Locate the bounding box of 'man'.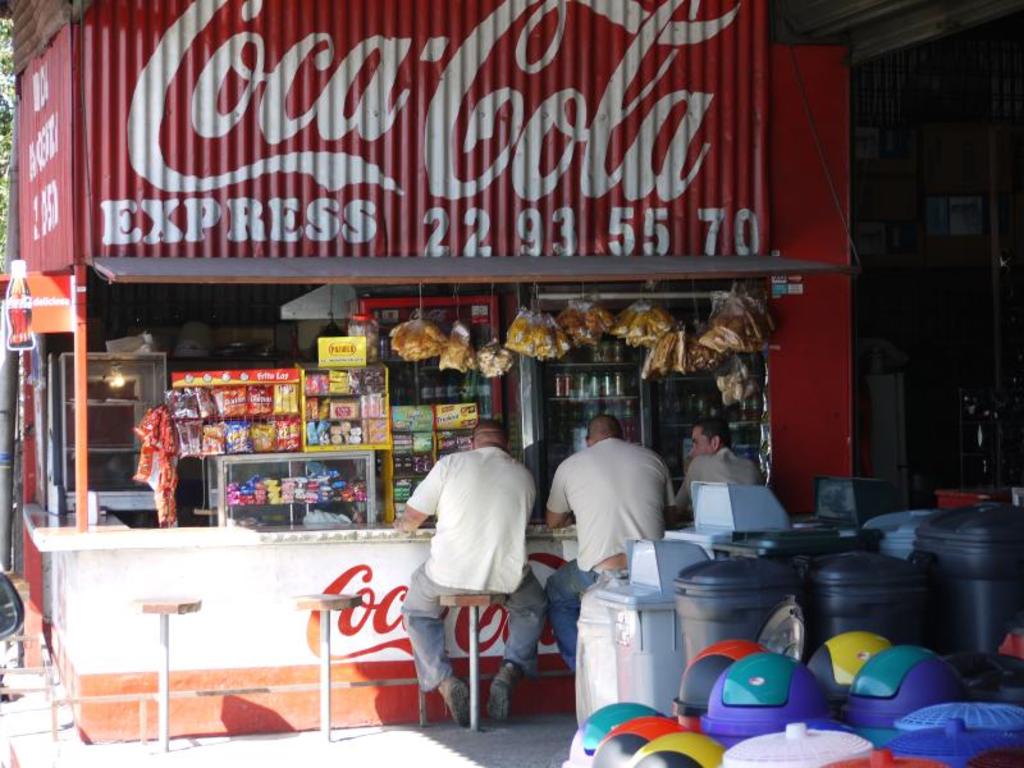
Bounding box: <bbox>668, 415, 765, 554</bbox>.
